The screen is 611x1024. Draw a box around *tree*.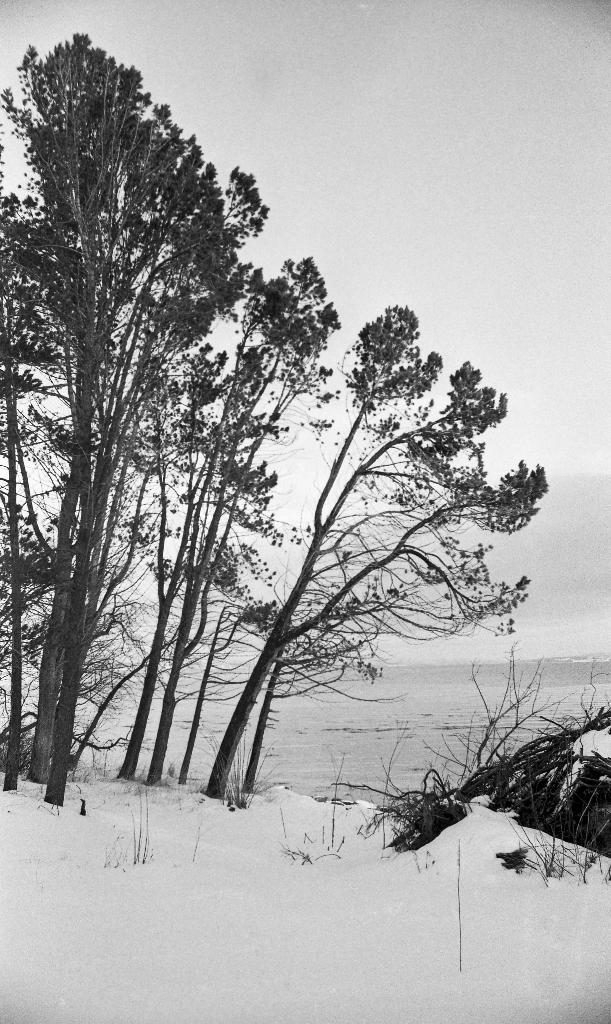
<bbox>417, 666, 610, 841</bbox>.
